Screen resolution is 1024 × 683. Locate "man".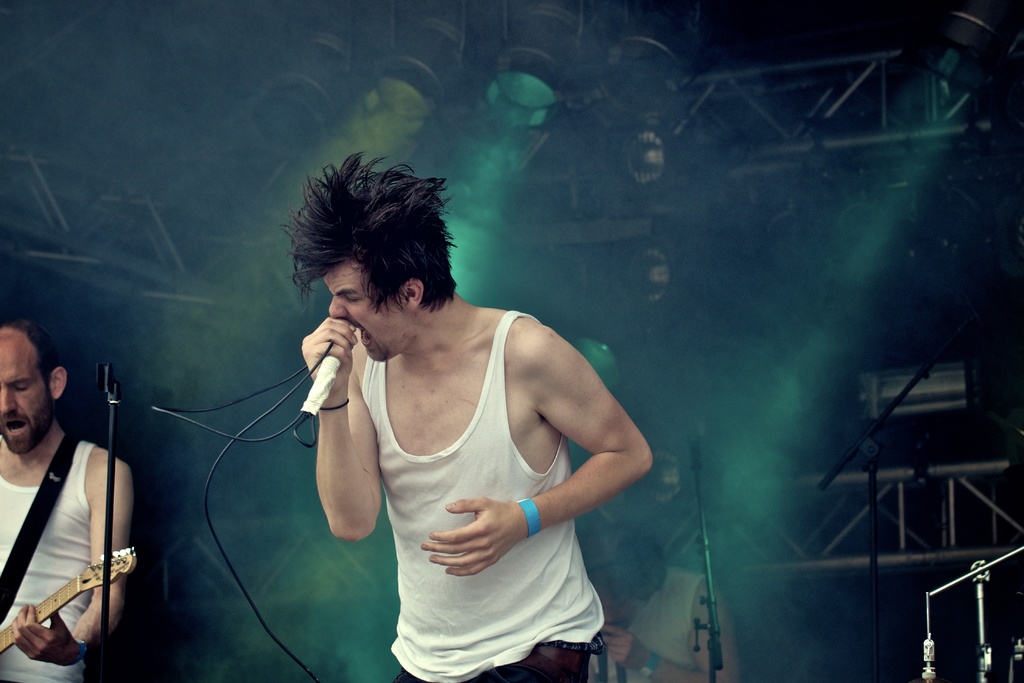
{"x1": 285, "y1": 153, "x2": 652, "y2": 682}.
